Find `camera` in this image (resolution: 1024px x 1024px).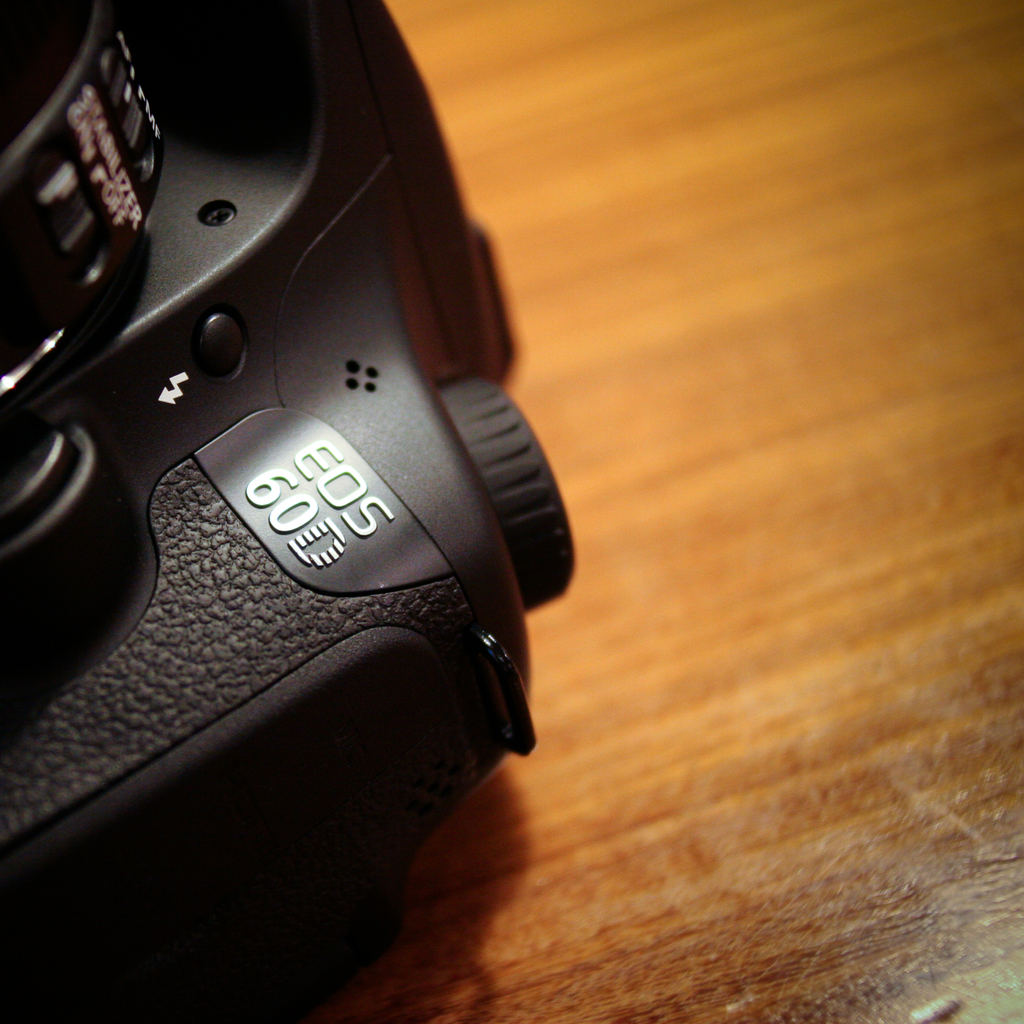
0, 6, 585, 1020.
